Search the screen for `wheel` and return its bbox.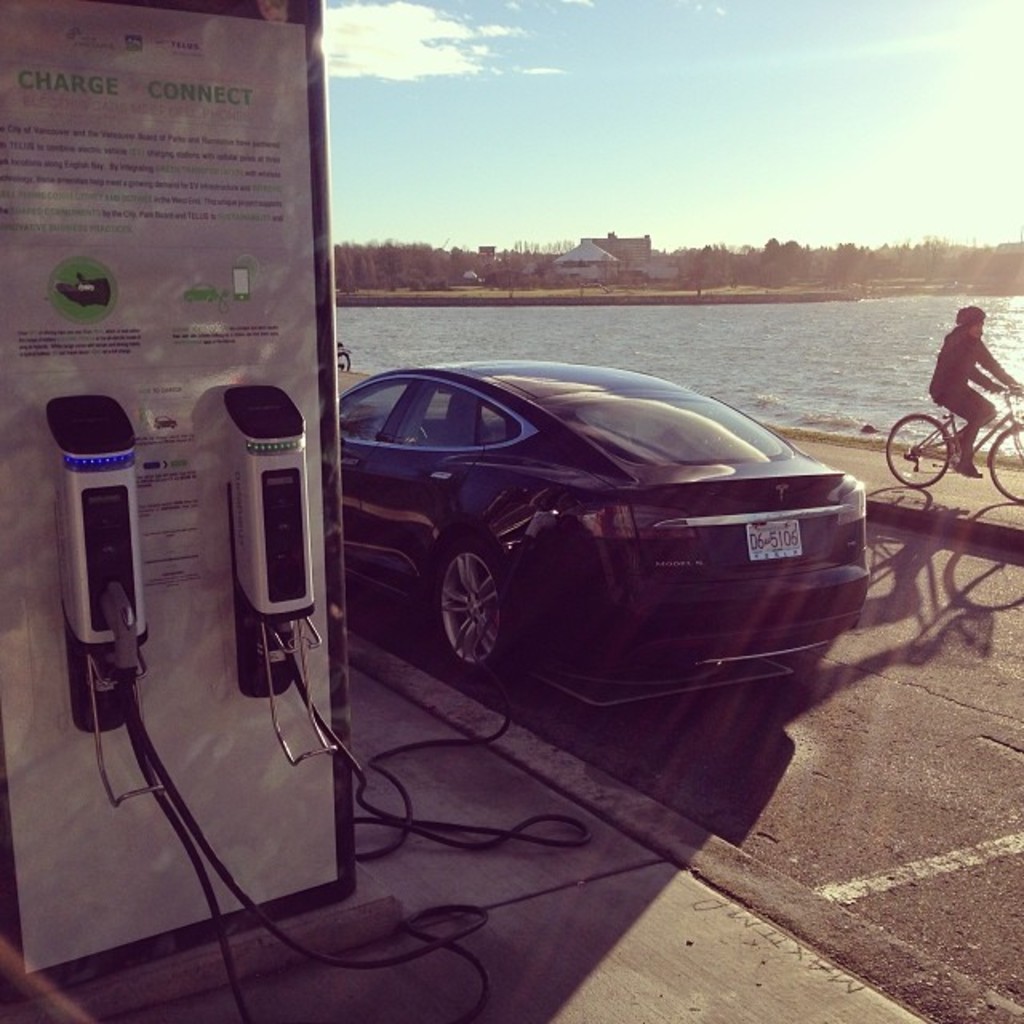
Found: pyautogui.locateOnScreen(432, 525, 514, 672).
